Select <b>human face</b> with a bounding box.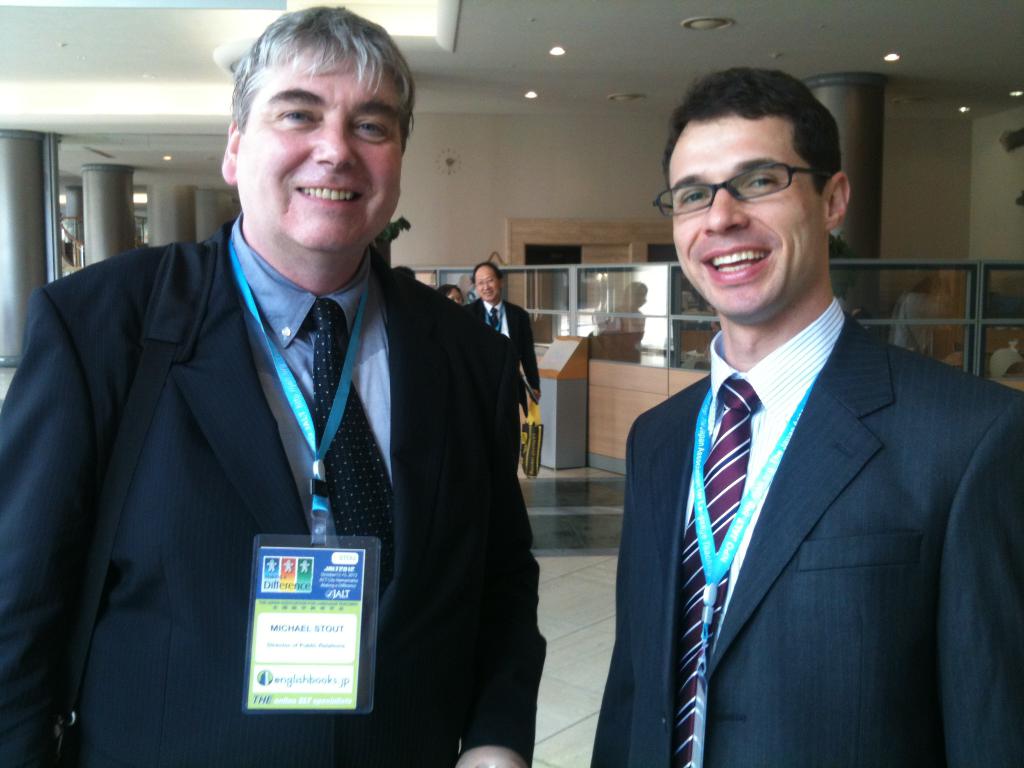
(x1=230, y1=23, x2=414, y2=262).
